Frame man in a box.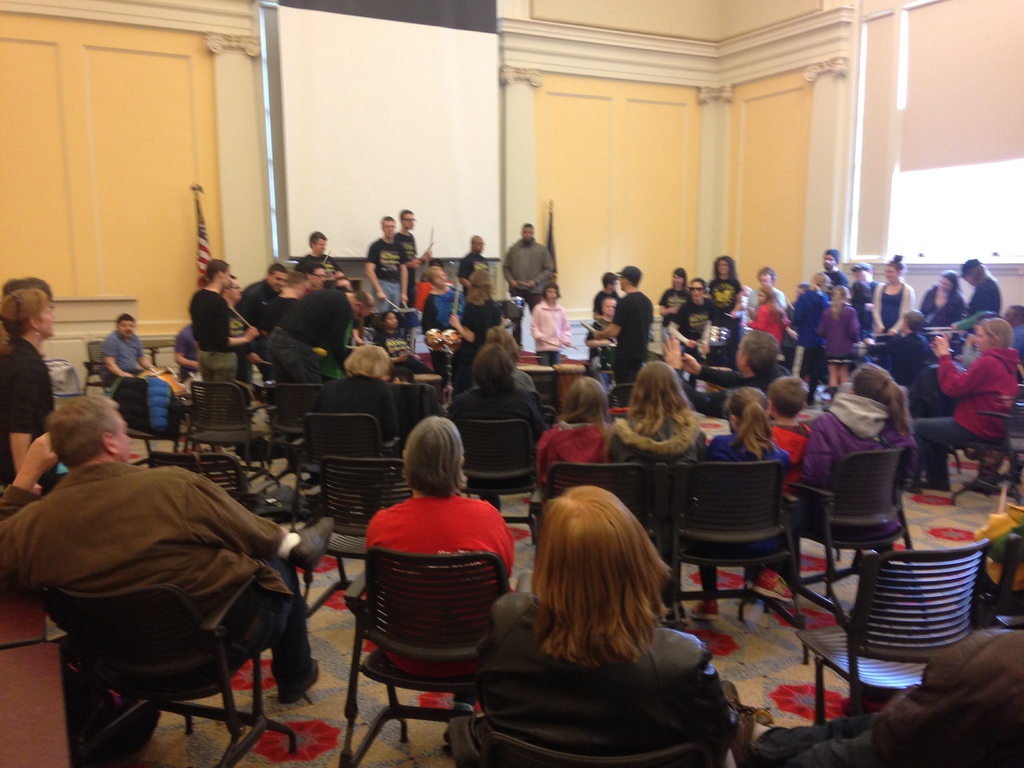
left=820, top=248, right=851, bottom=300.
